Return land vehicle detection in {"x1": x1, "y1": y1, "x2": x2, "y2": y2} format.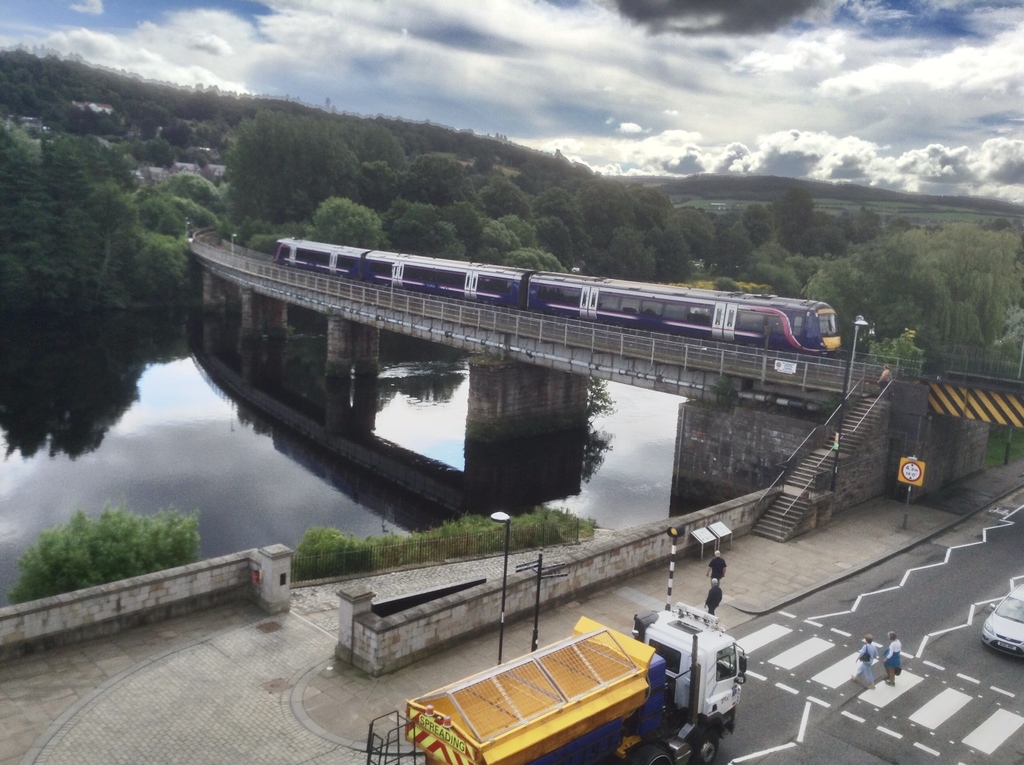
{"x1": 362, "y1": 602, "x2": 746, "y2": 764}.
